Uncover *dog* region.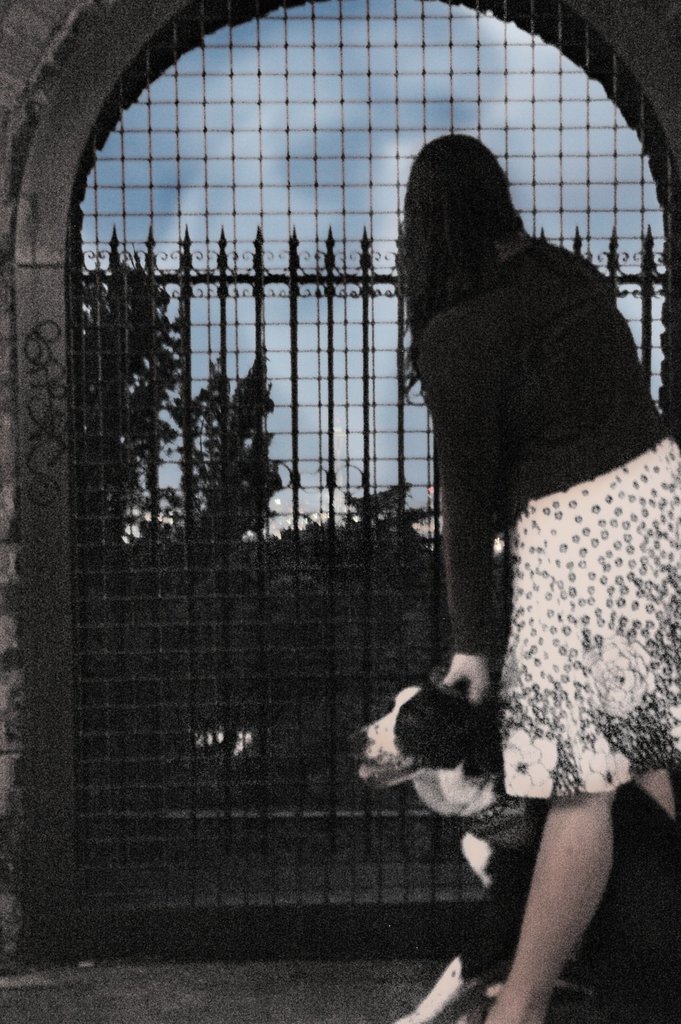
Uncovered: 349,665,680,1023.
